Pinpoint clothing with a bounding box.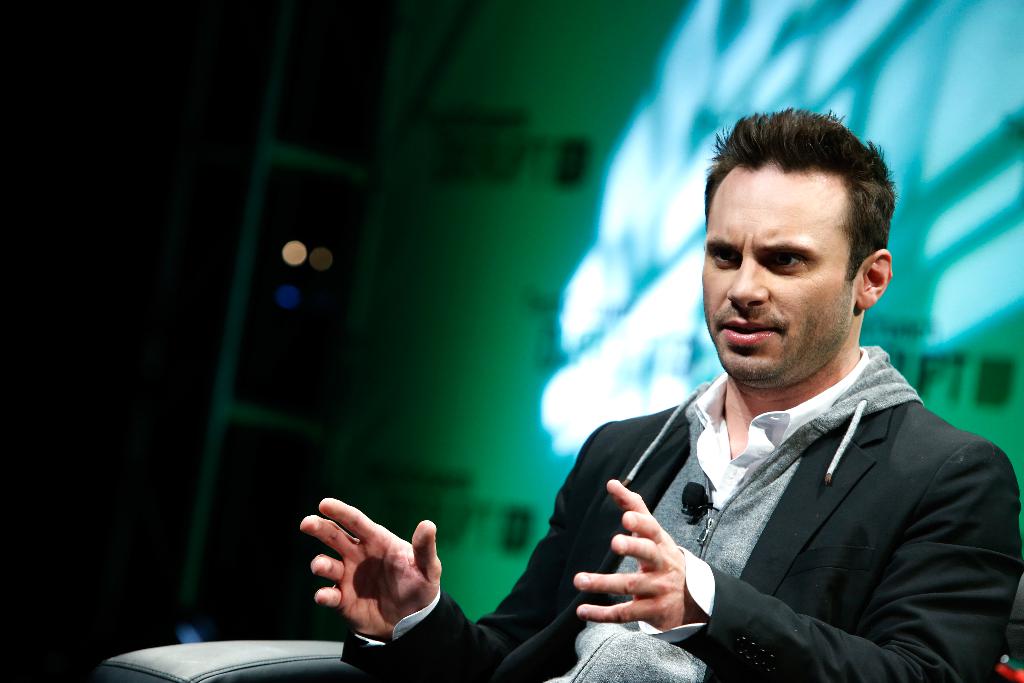
box=[340, 342, 1023, 682].
